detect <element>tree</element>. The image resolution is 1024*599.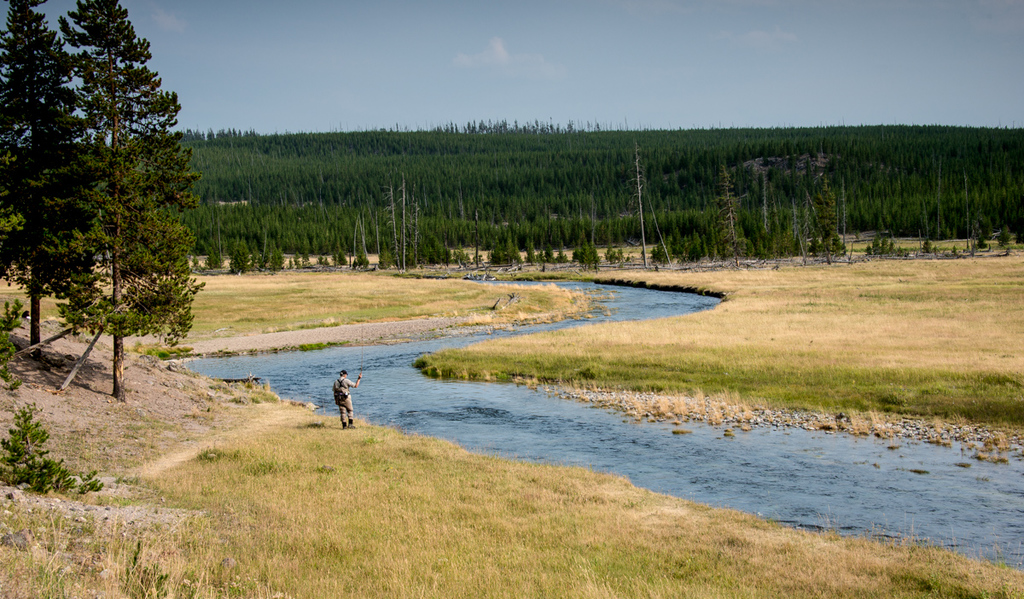
bbox(237, 199, 259, 230).
